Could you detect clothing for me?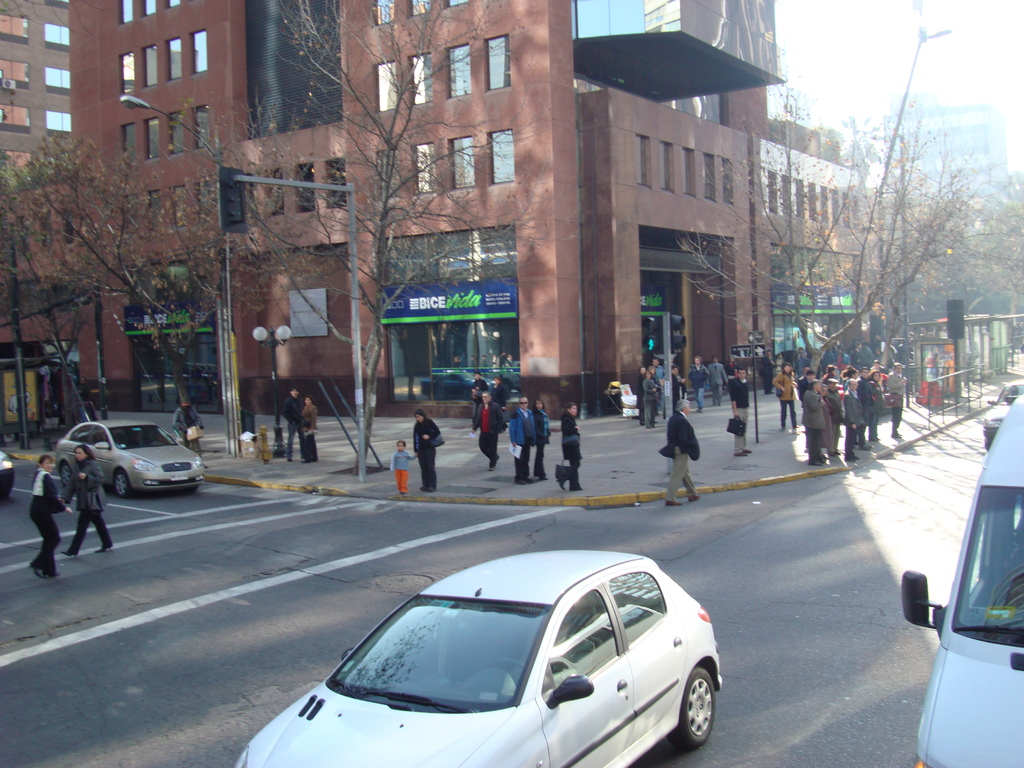
Detection result: x1=776 y1=366 x2=799 y2=427.
